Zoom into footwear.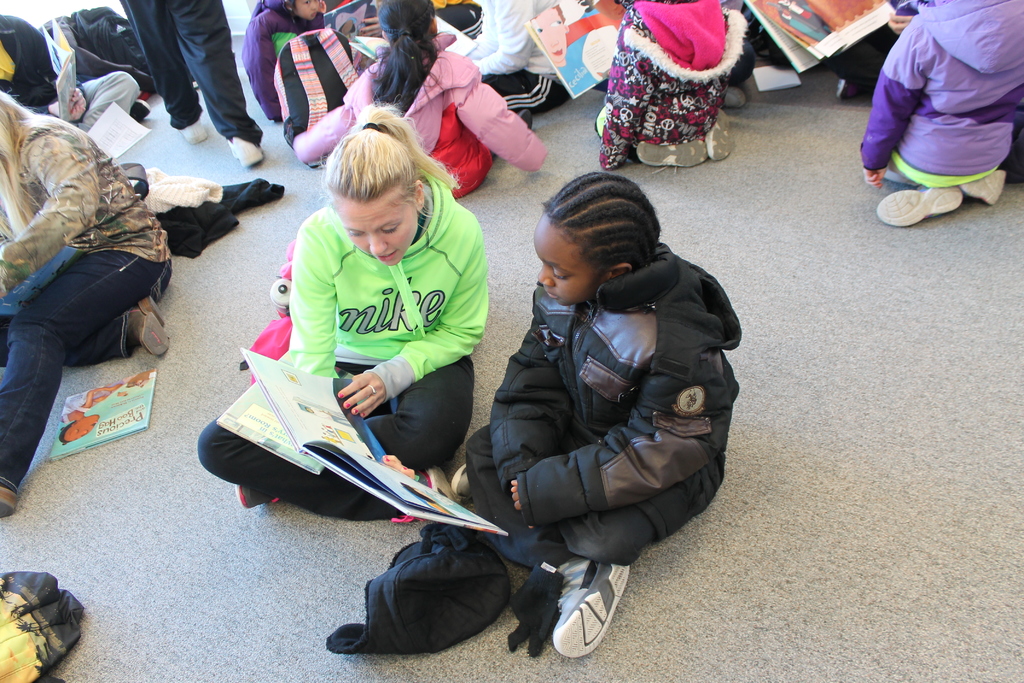
Zoom target: rect(179, 113, 214, 145).
